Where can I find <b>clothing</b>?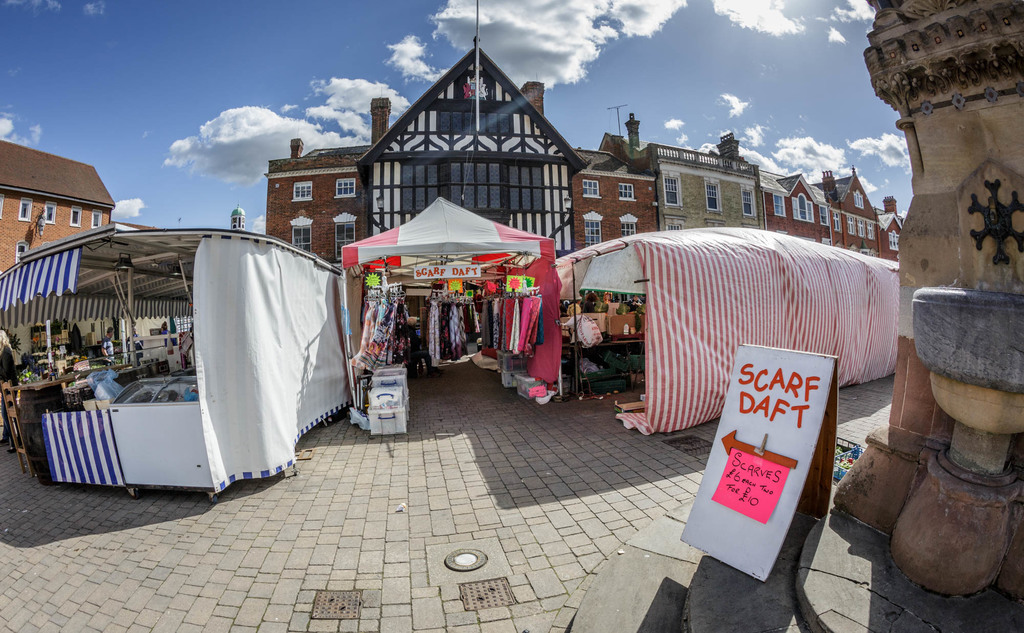
You can find it at [x1=158, y1=330, x2=175, y2=344].
